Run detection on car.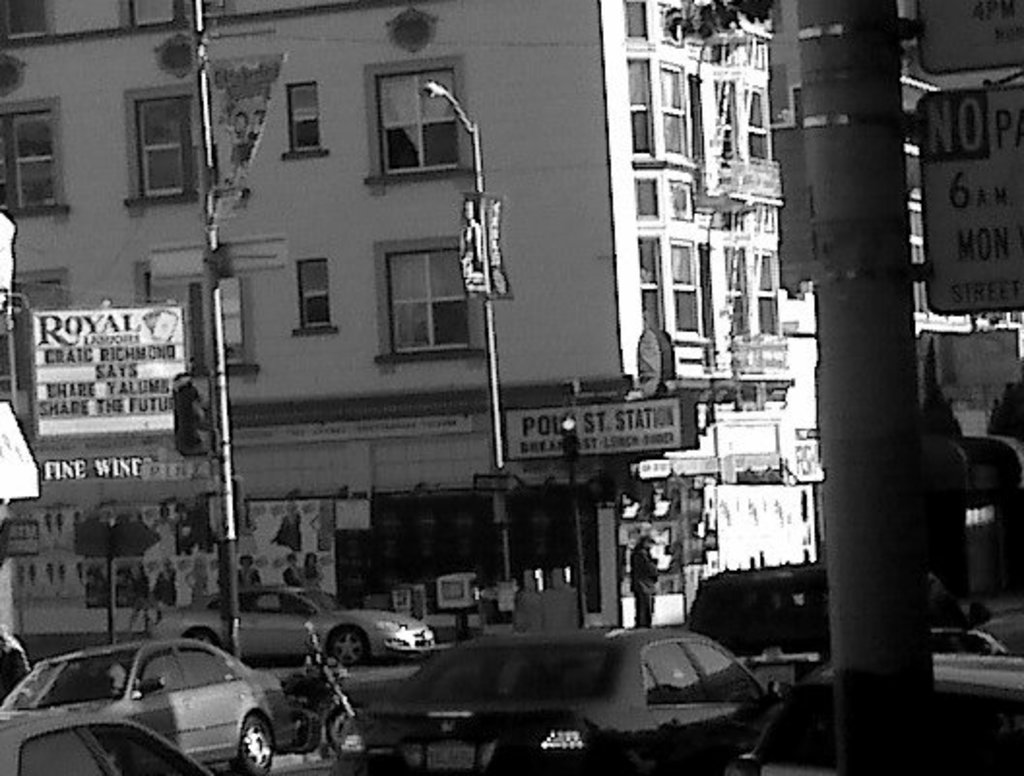
Result: x1=673 y1=561 x2=826 y2=636.
